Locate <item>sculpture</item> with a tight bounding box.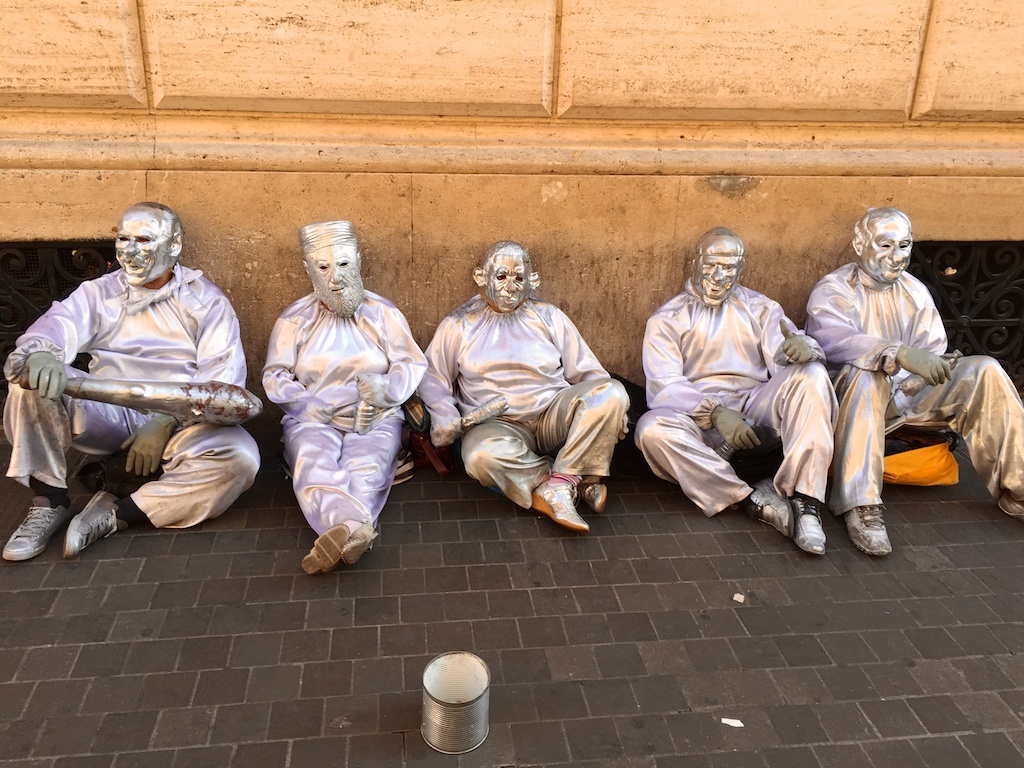
detection(0, 211, 266, 565).
